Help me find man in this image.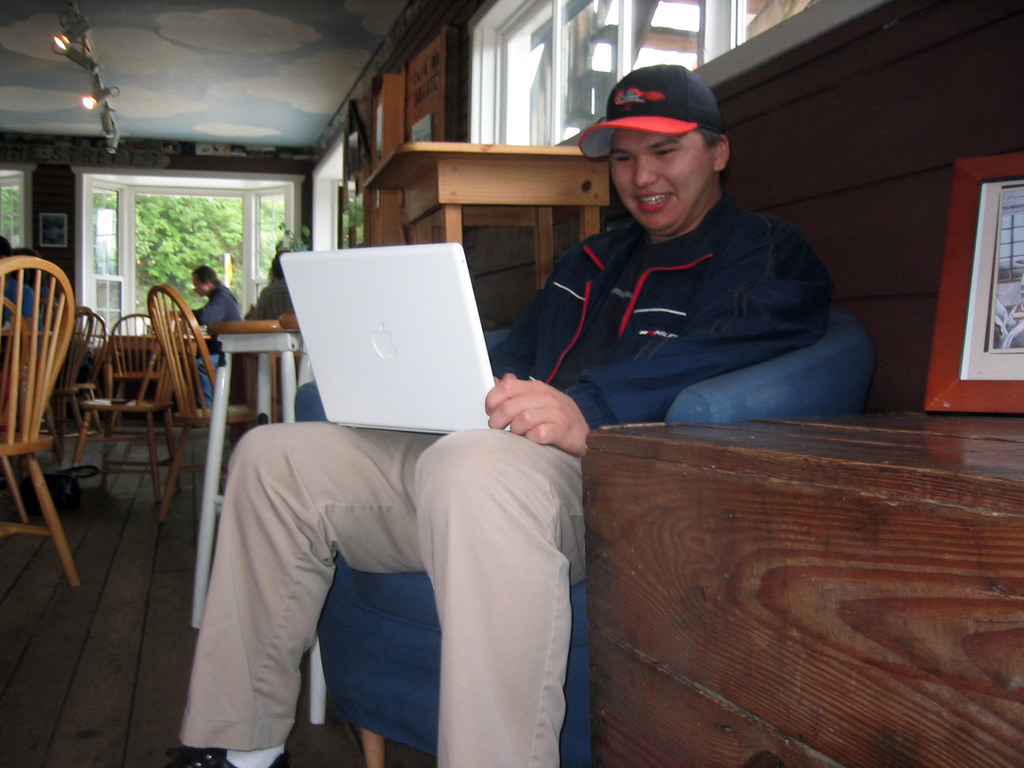
Found it: region(164, 63, 833, 765).
